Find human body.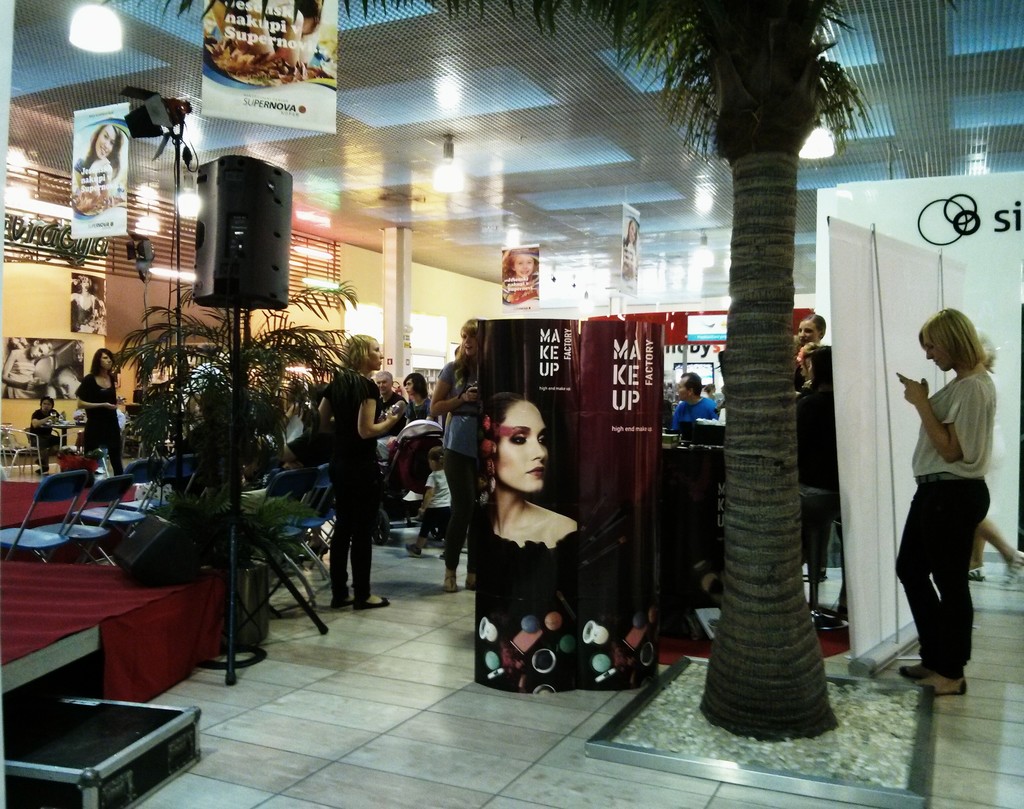
region(671, 371, 720, 432).
